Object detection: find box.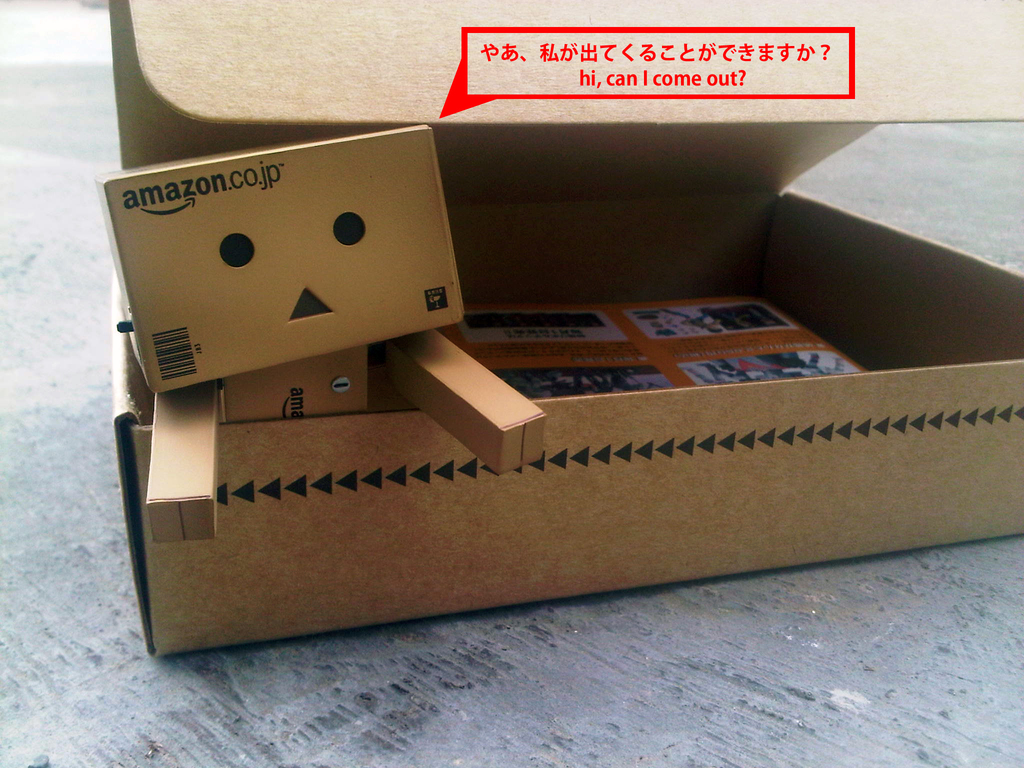
{"x1": 215, "y1": 344, "x2": 366, "y2": 420}.
